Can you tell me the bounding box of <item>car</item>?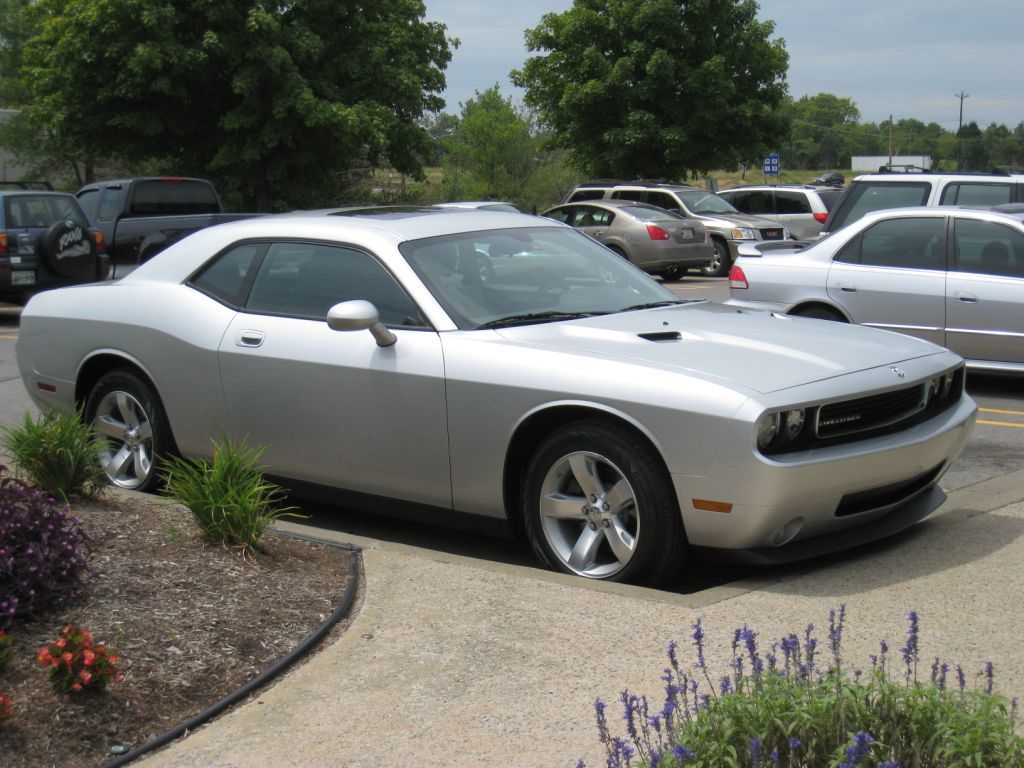
{"left": 815, "top": 177, "right": 1023, "bottom": 244}.
